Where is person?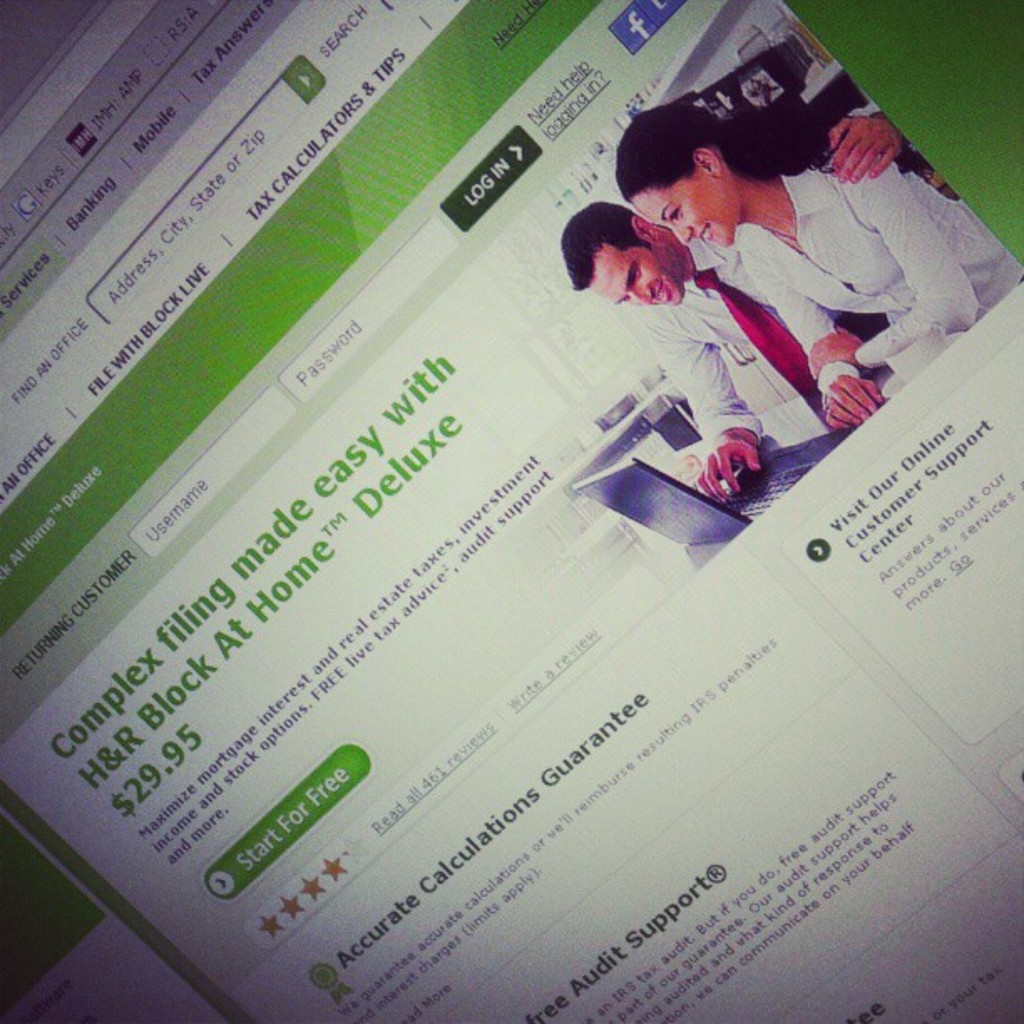
[617,102,1022,430].
